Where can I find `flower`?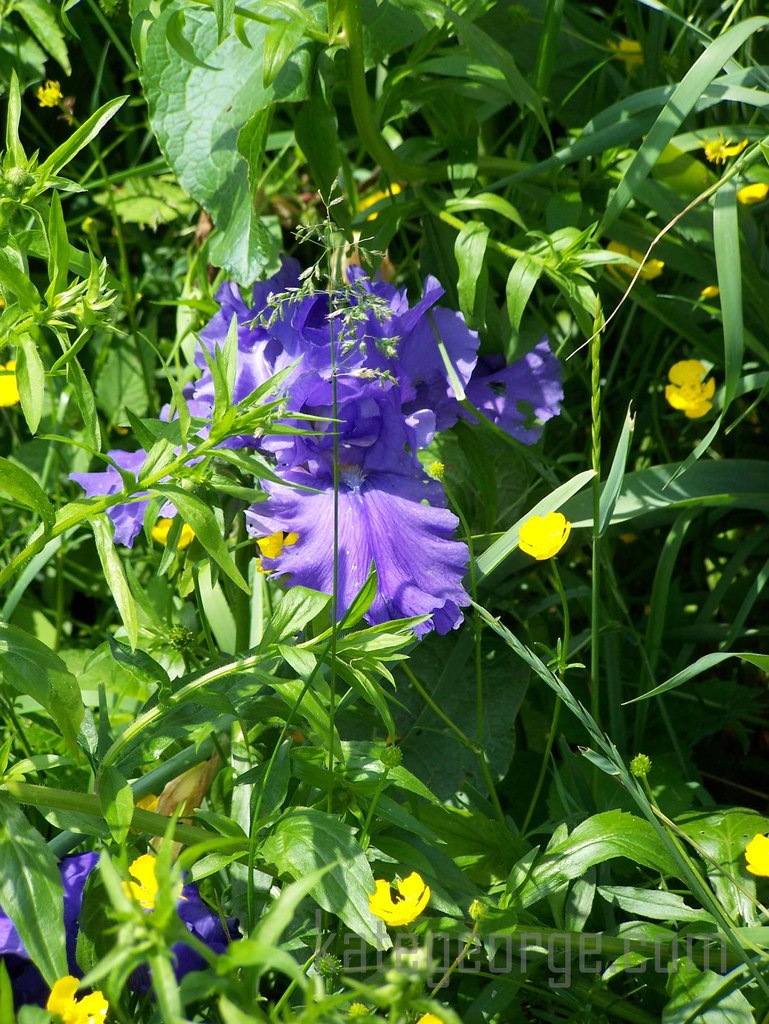
You can find it at {"left": 605, "top": 244, "right": 666, "bottom": 286}.
